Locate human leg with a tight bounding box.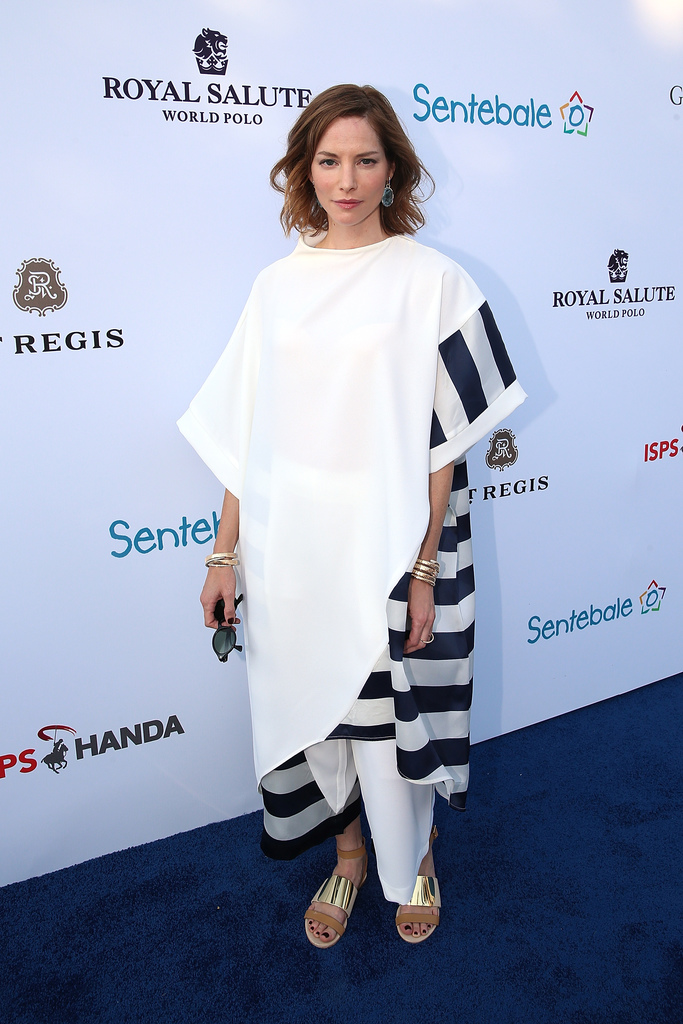
left=392, top=824, right=448, bottom=943.
